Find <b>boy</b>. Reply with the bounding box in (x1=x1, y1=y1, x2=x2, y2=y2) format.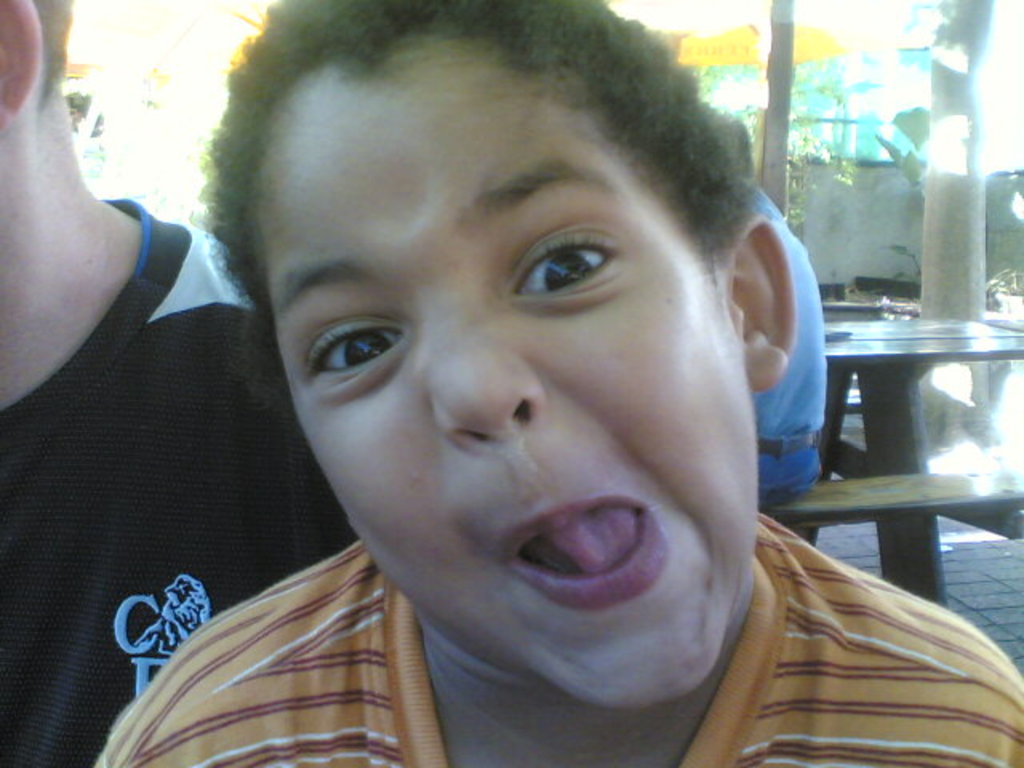
(x1=93, y1=0, x2=1022, y2=766).
